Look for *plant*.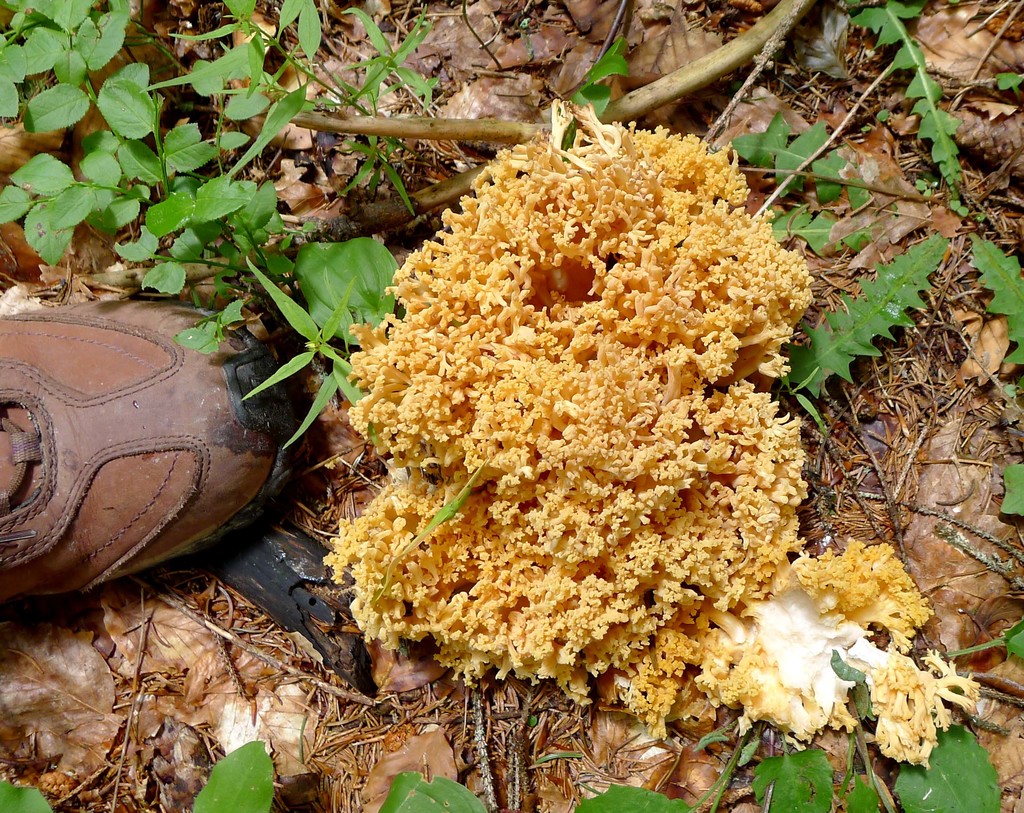
Found: bbox=(753, 727, 831, 812).
